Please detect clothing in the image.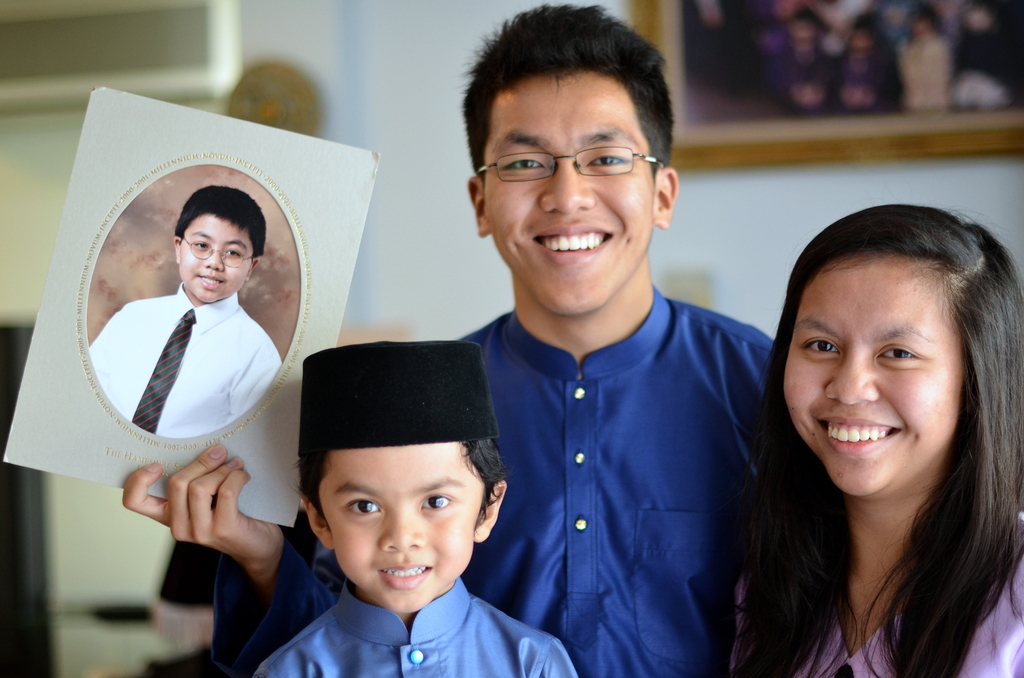
rect(211, 288, 780, 677).
